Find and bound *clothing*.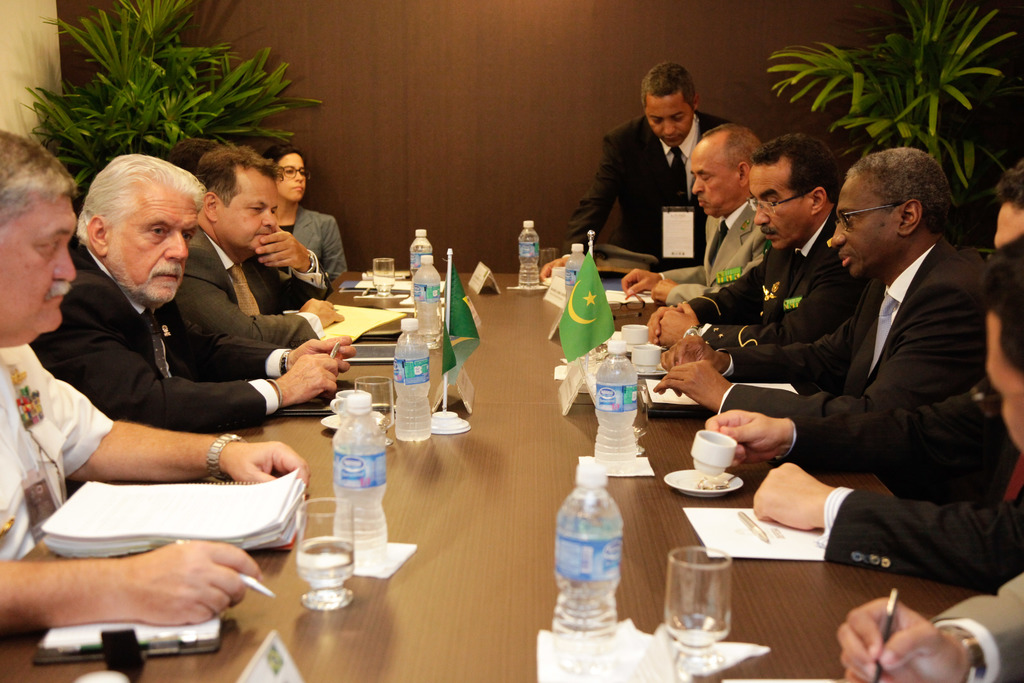
Bound: (0,342,107,560).
